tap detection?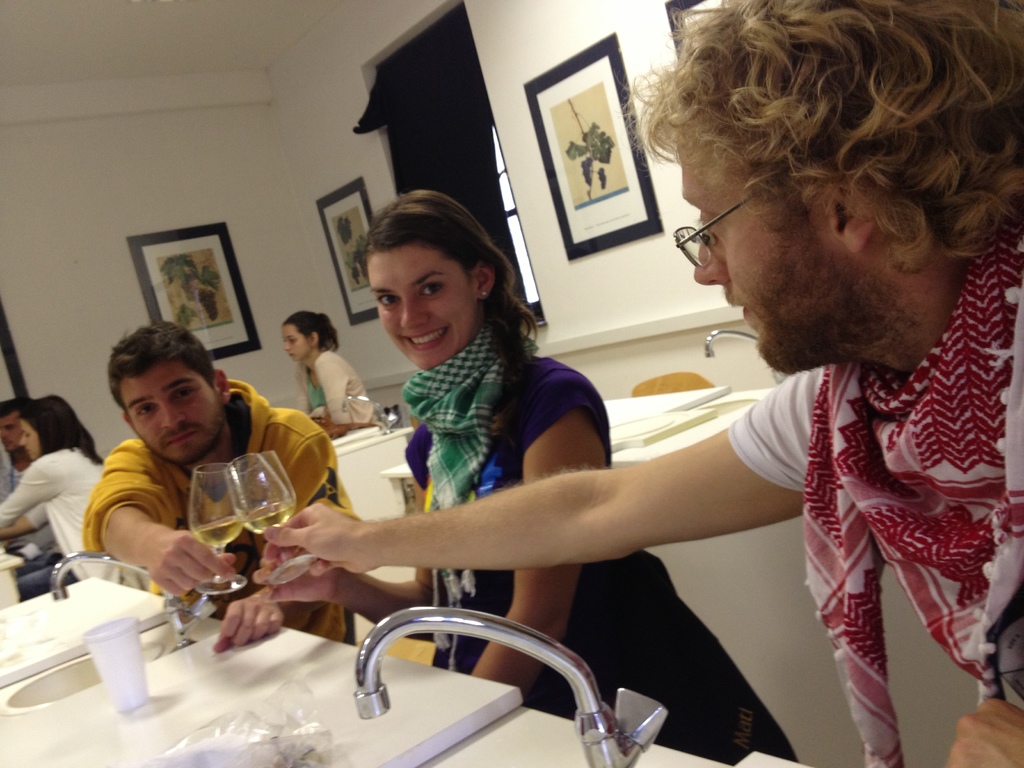
BBox(49, 547, 186, 648)
